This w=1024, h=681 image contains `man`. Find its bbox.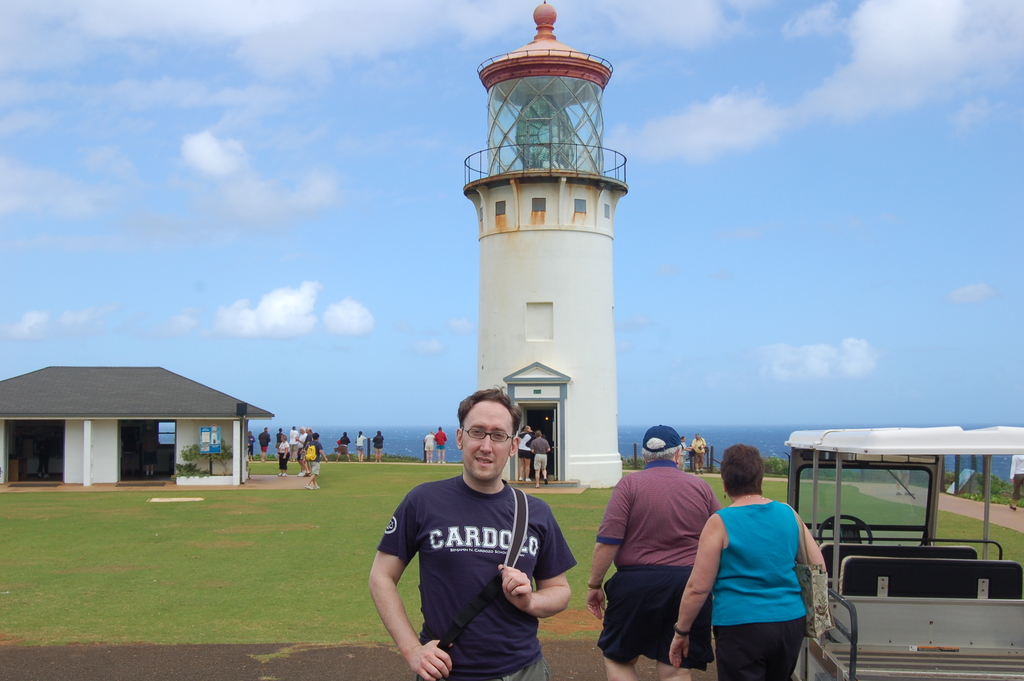
detection(333, 428, 353, 462).
